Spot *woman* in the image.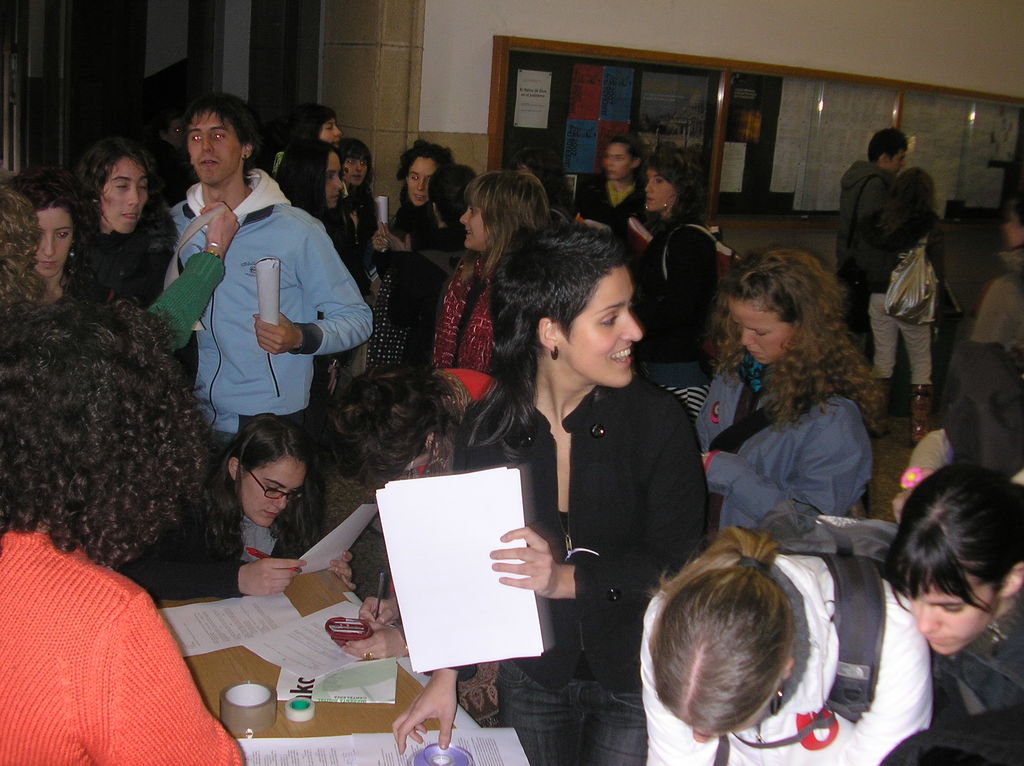
*woman* found at Rect(623, 154, 718, 383).
